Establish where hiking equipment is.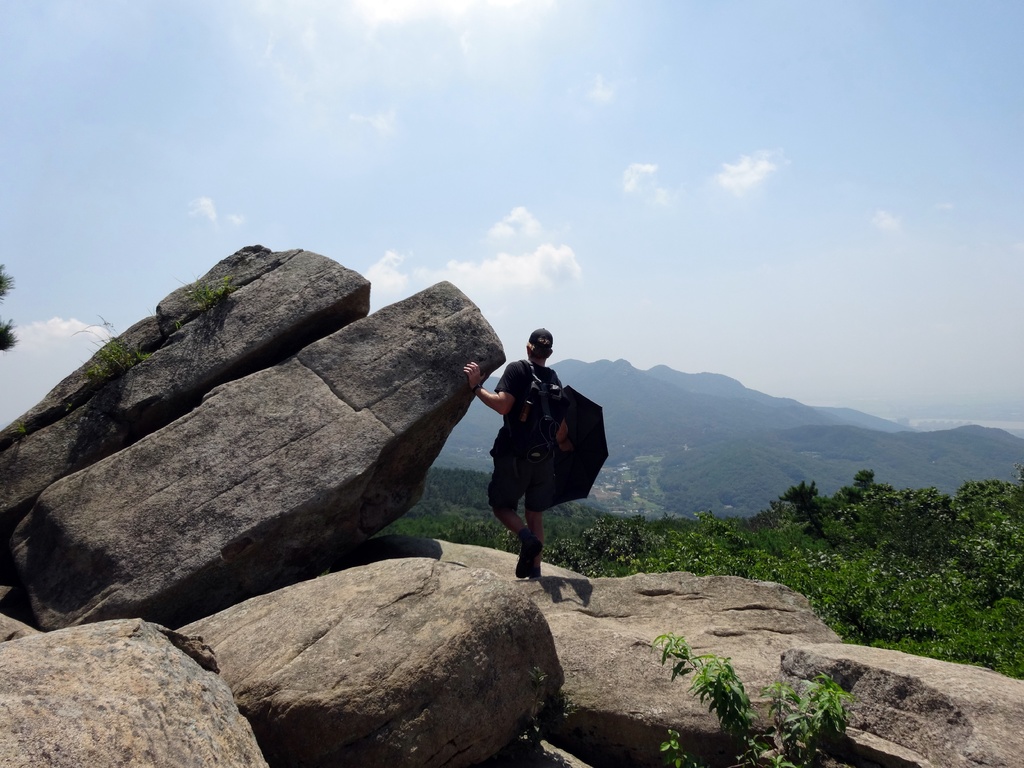
Established at (x1=506, y1=523, x2=543, y2=593).
